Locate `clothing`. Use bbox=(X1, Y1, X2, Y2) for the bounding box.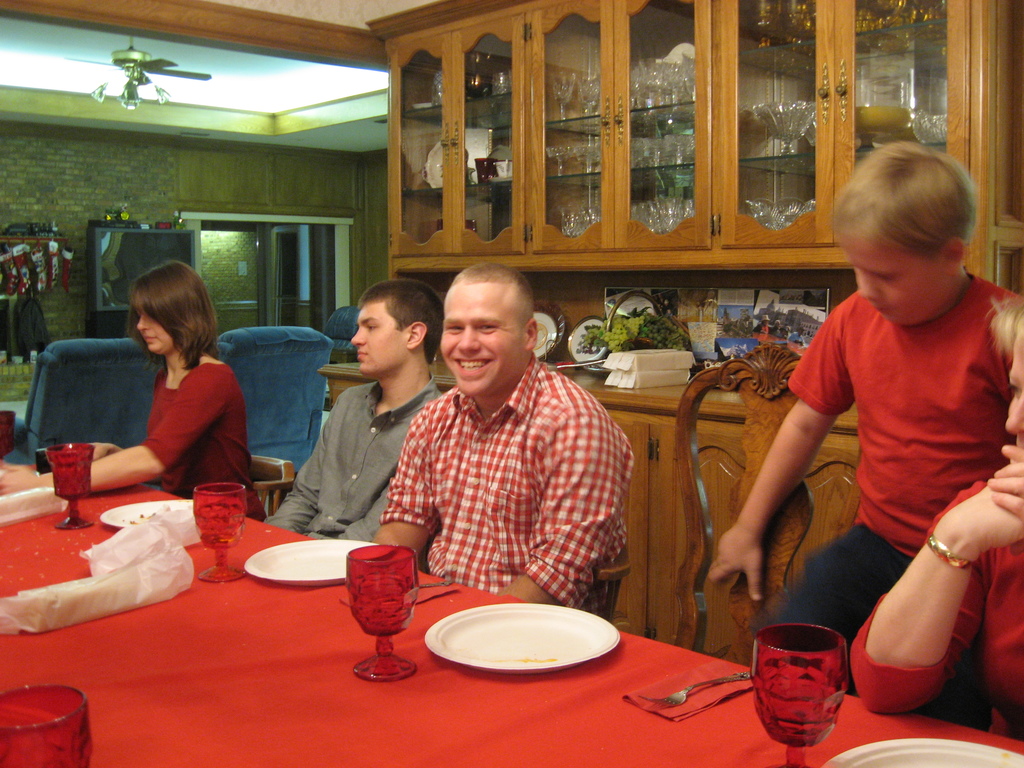
bbox=(261, 368, 453, 552).
